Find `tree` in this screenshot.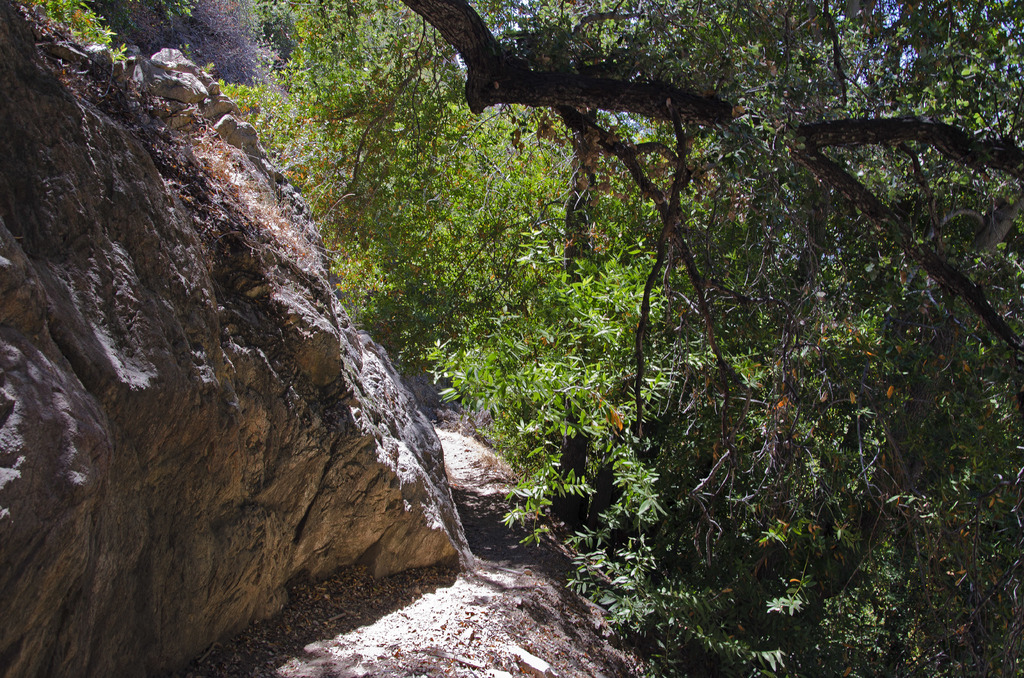
The bounding box for `tree` is [211, 0, 1023, 677].
